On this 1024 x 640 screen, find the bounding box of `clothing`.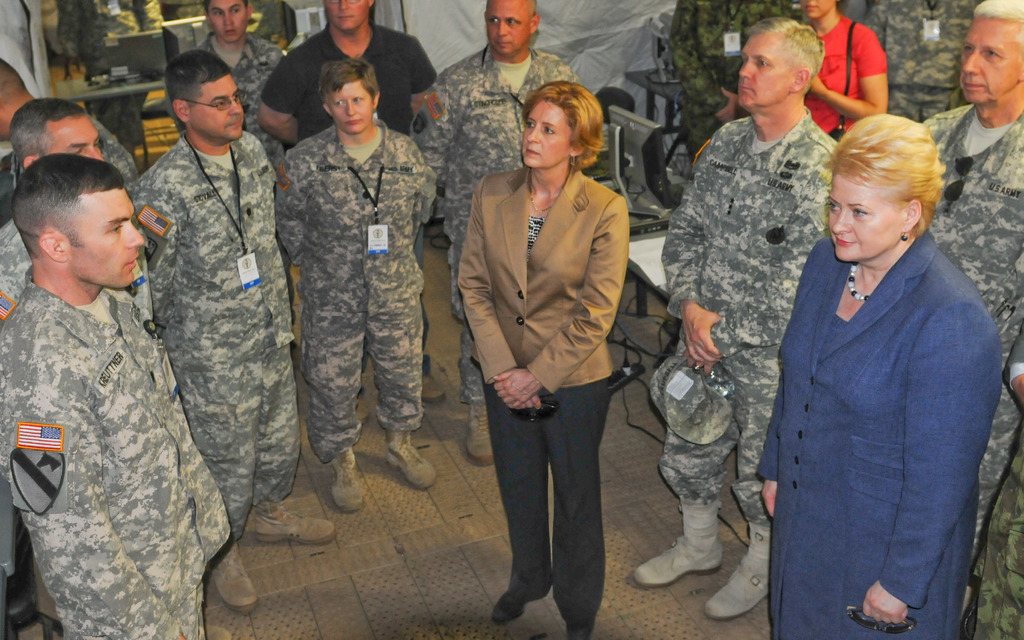
Bounding box: x1=168, y1=560, x2=215, y2=639.
